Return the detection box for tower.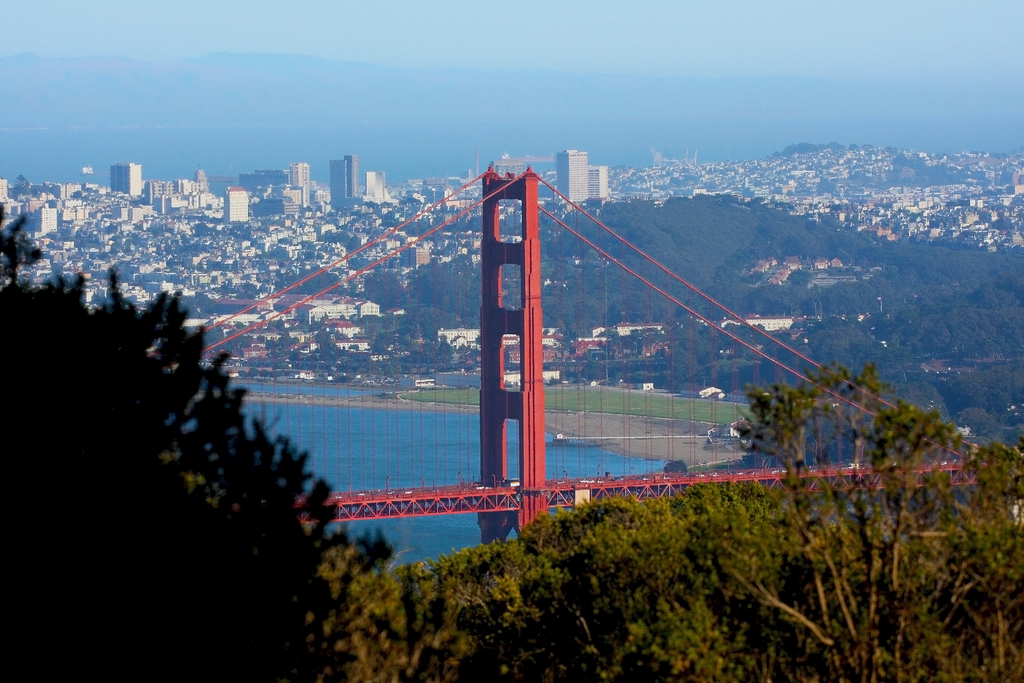
<bbox>556, 151, 586, 201</bbox>.
